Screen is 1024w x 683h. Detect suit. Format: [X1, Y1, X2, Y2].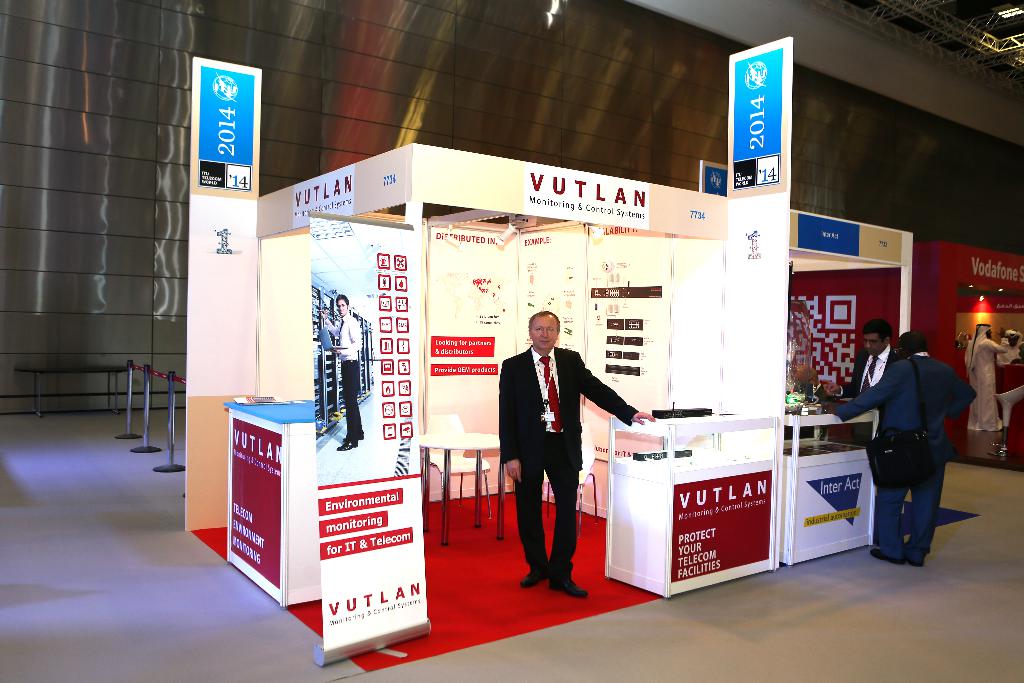
[512, 320, 611, 597].
